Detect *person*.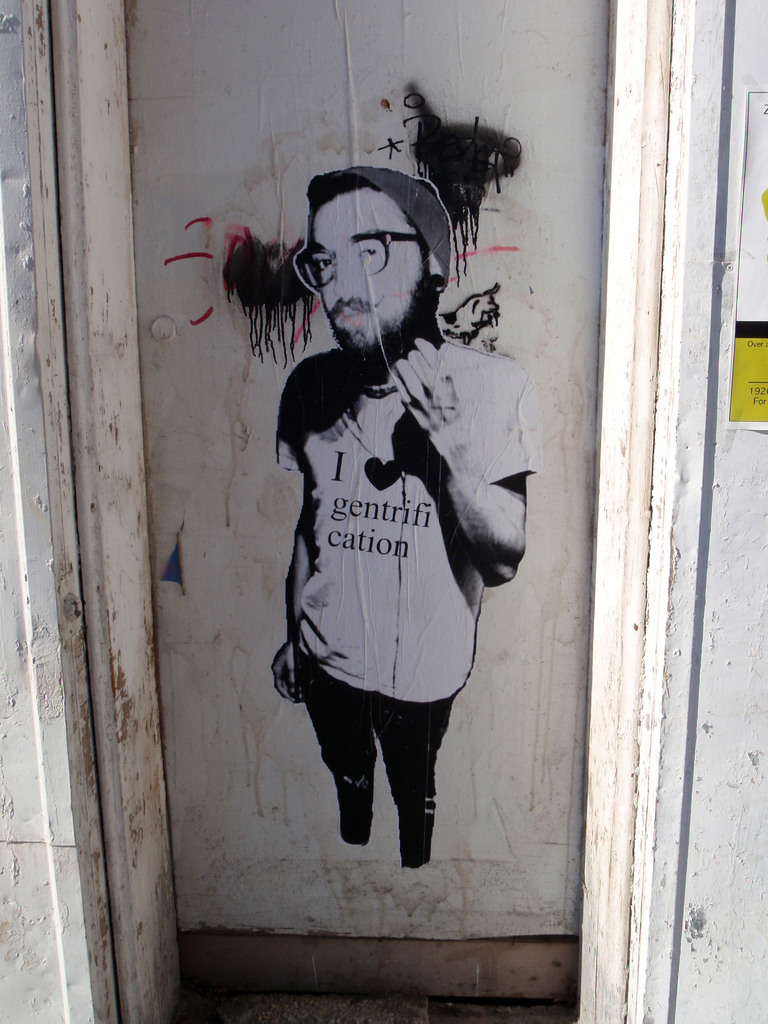
Detected at Rect(273, 164, 535, 870).
